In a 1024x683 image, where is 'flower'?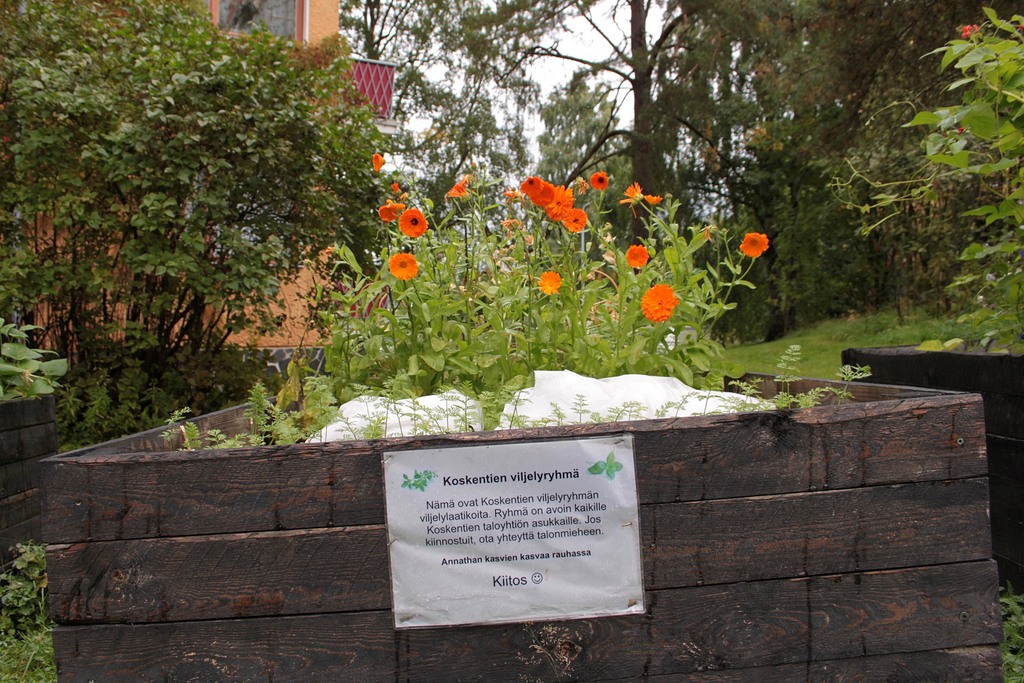
446,173,467,195.
